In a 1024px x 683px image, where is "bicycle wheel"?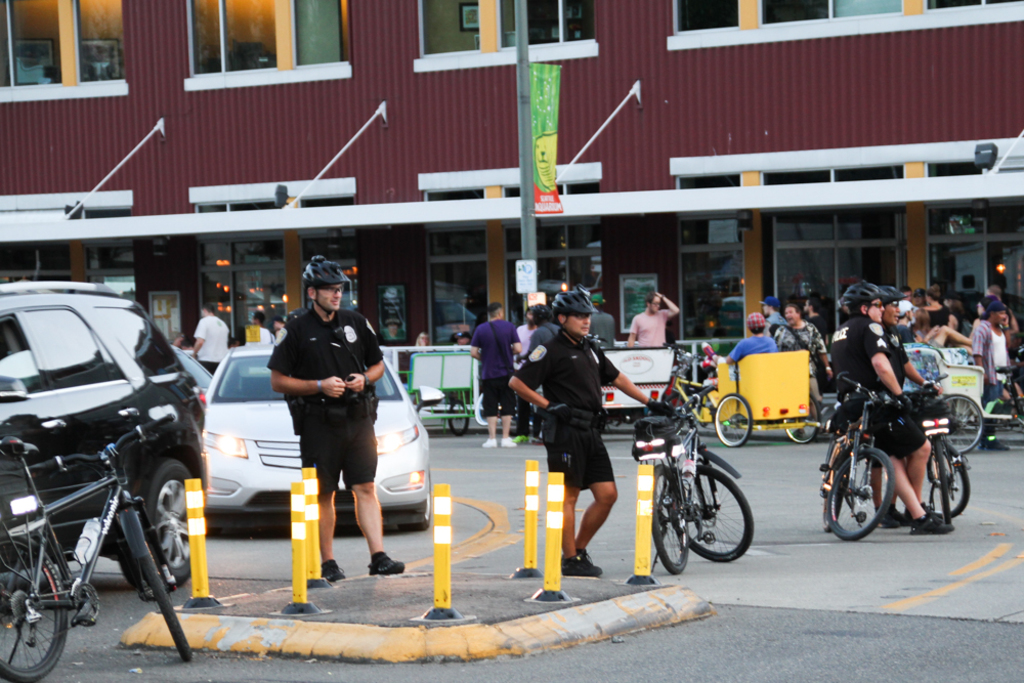
box=[0, 532, 71, 682].
